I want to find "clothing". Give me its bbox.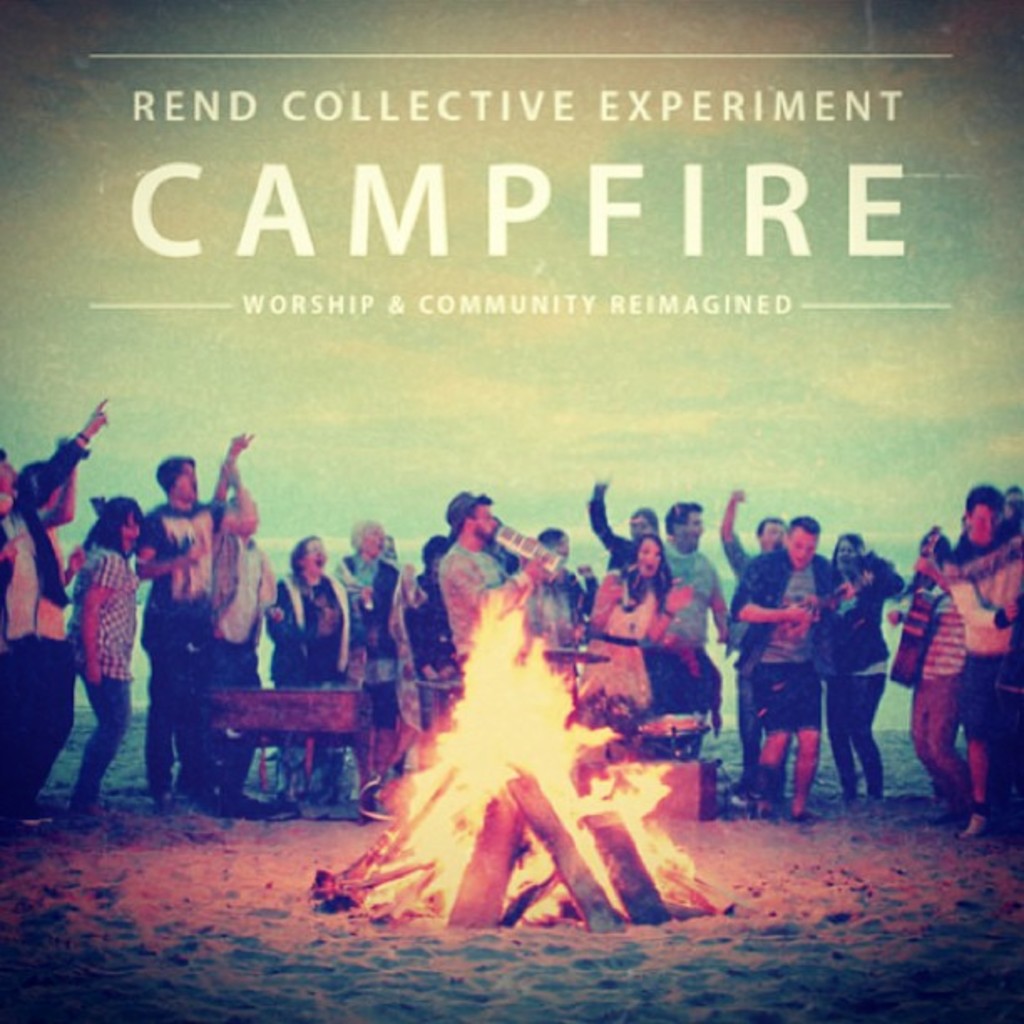
940:535:1022:745.
